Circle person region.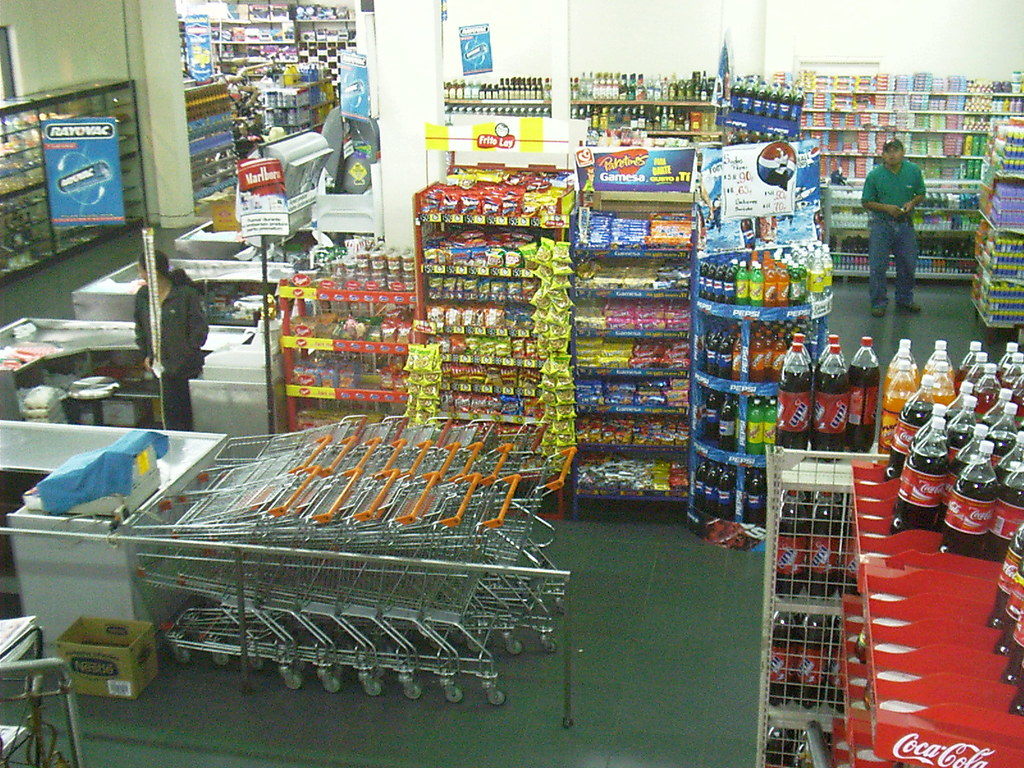
Region: (left=868, top=120, right=948, bottom=298).
